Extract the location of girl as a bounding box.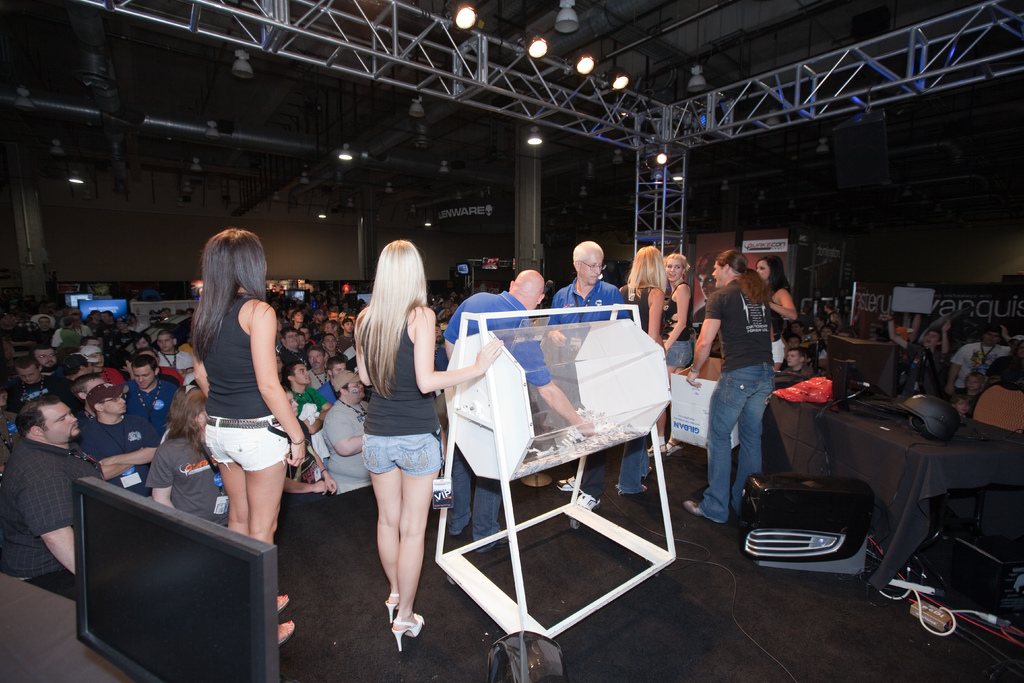
rect(190, 227, 304, 647).
